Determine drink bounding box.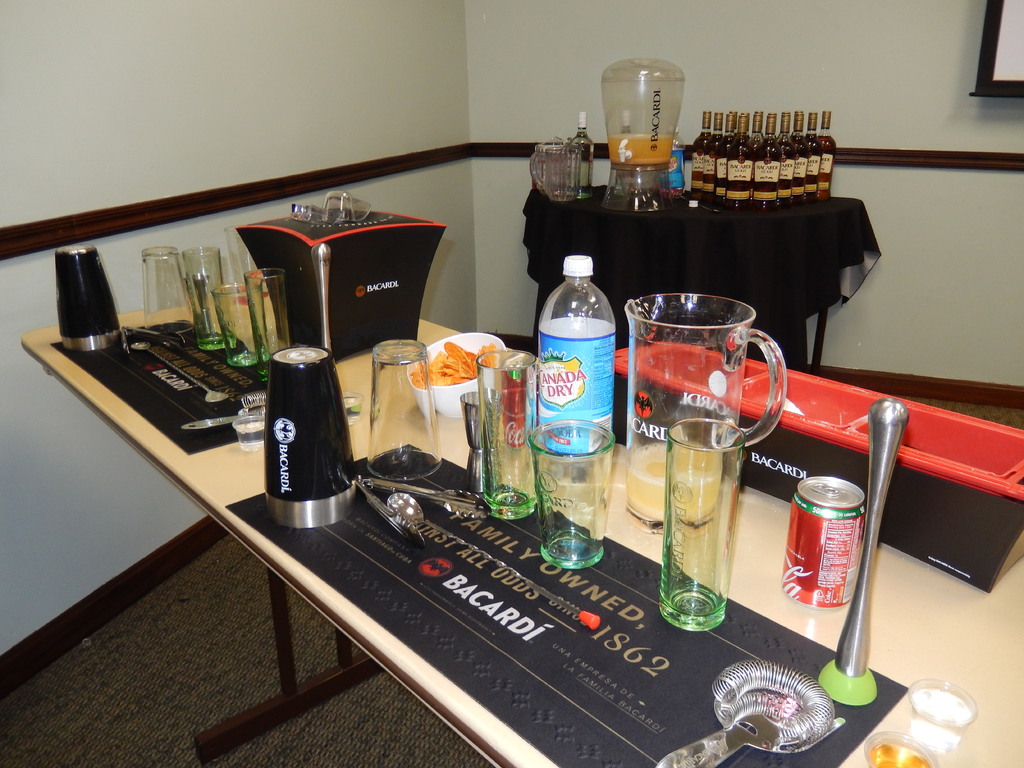
Determined: left=524, top=253, right=617, bottom=476.
